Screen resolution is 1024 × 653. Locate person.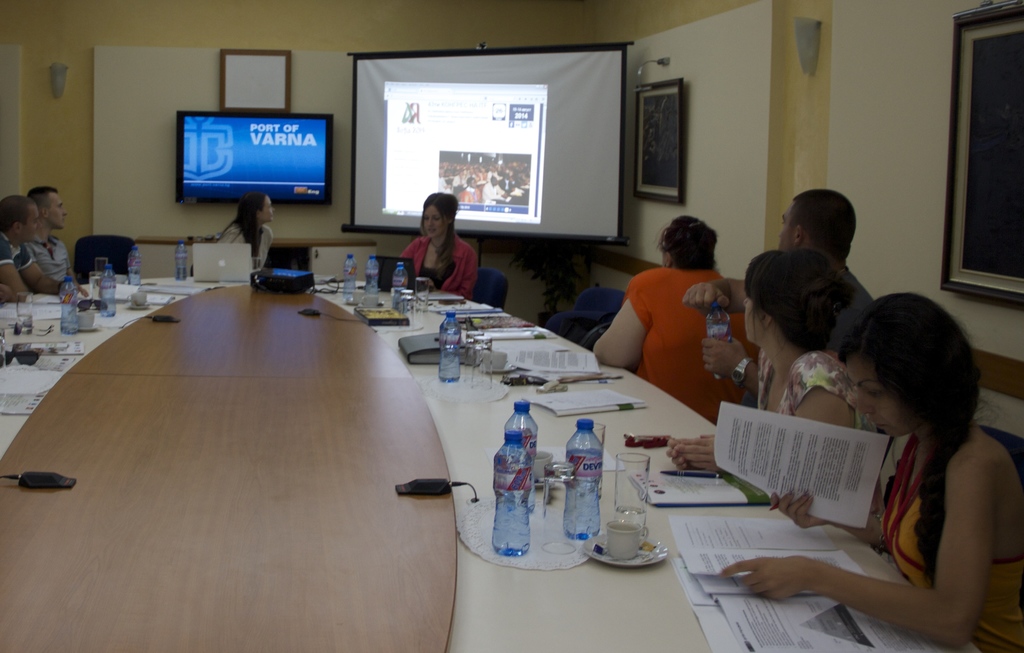
[719,292,1023,652].
